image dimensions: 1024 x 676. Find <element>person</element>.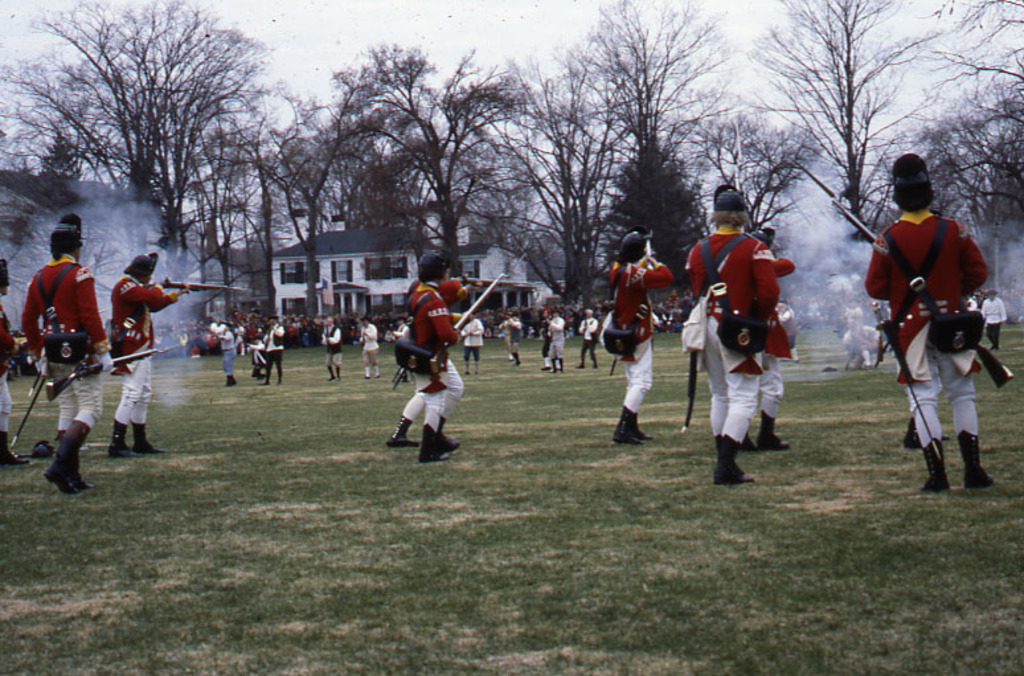
x1=685 y1=196 x2=778 y2=487.
